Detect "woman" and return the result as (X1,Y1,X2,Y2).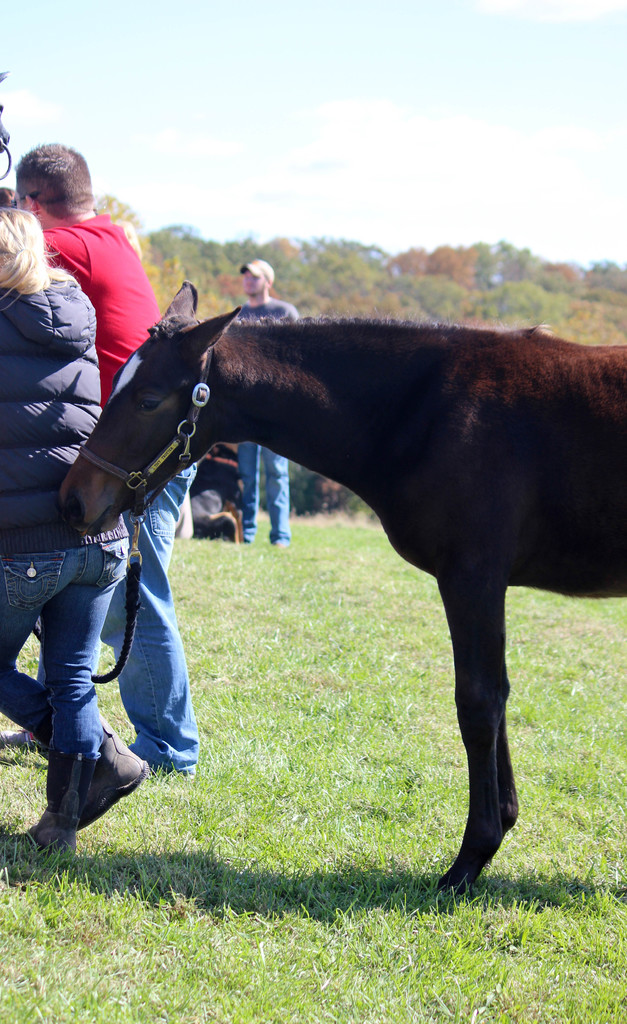
(0,201,151,865).
